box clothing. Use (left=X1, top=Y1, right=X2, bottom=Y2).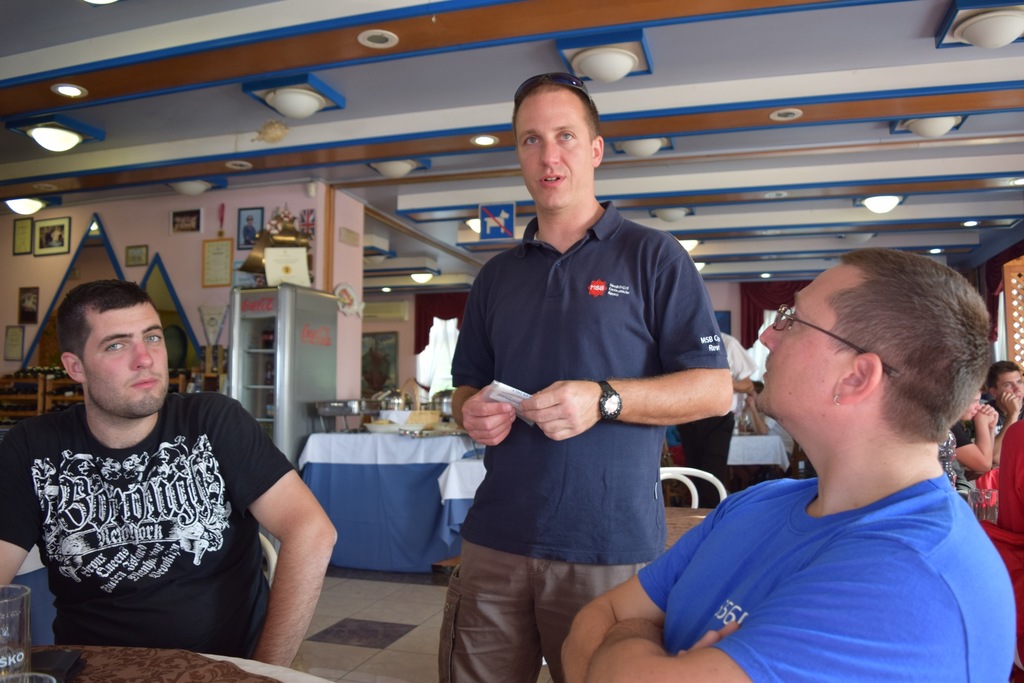
(left=632, top=472, right=1013, bottom=682).
